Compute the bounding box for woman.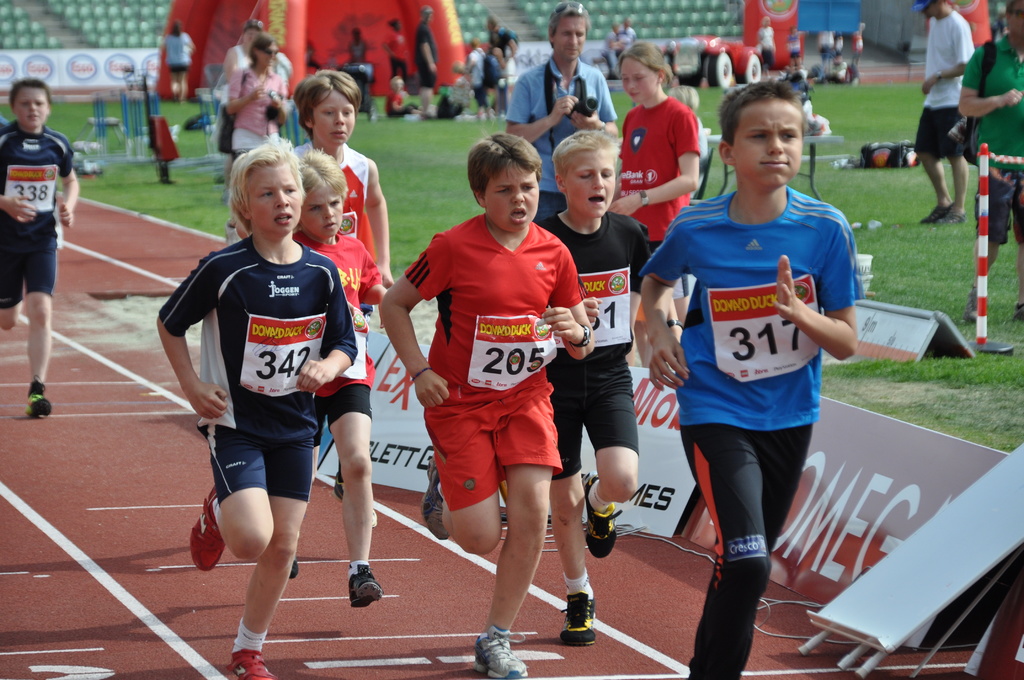
bbox(218, 20, 262, 181).
